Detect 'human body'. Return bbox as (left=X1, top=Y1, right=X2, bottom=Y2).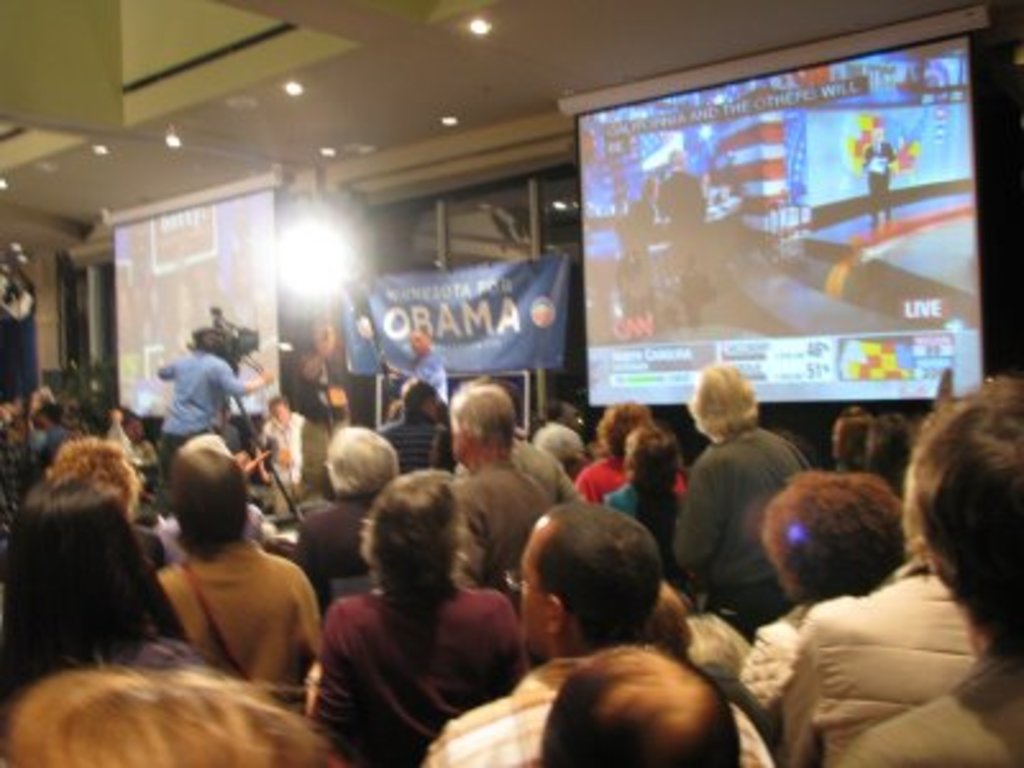
(left=412, top=499, right=778, bottom=765).
